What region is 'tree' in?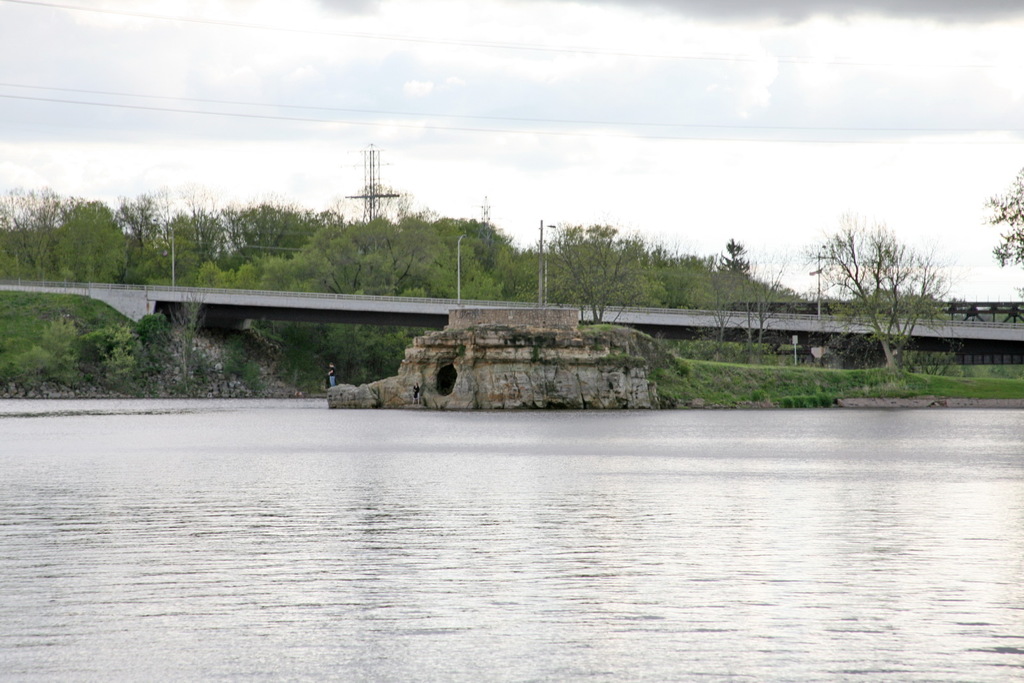
703:280:751:371.
